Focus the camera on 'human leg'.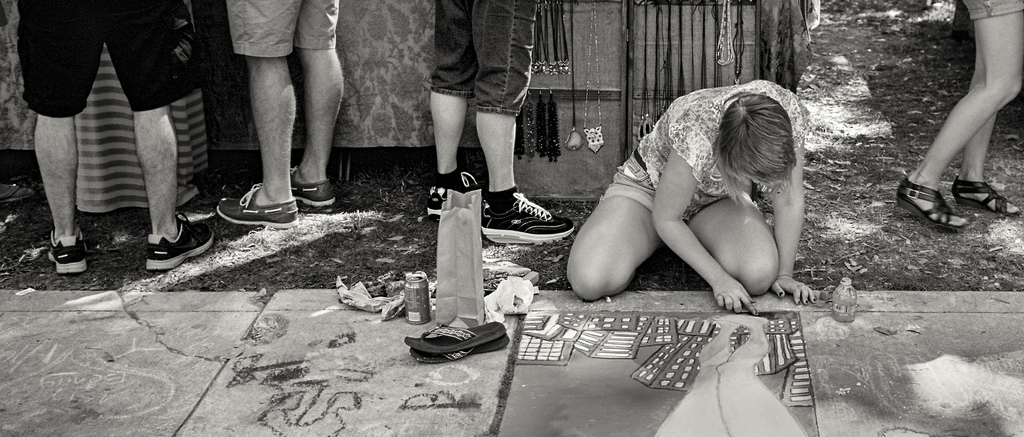
Focus region: [x1=138, y1=122, x2=204, y2=267].
